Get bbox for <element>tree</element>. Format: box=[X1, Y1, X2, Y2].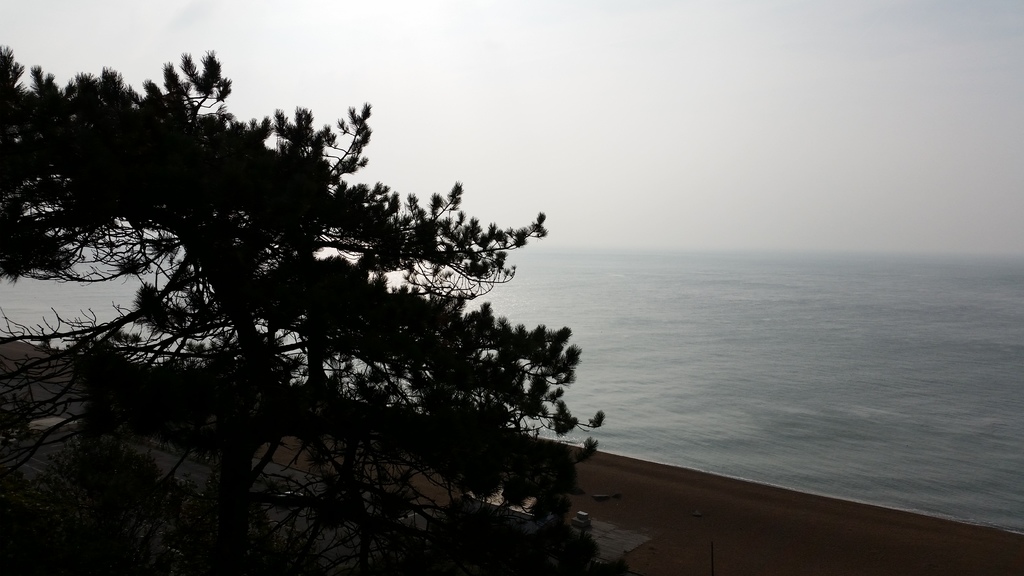
box=[49, 56, 642, 563].
